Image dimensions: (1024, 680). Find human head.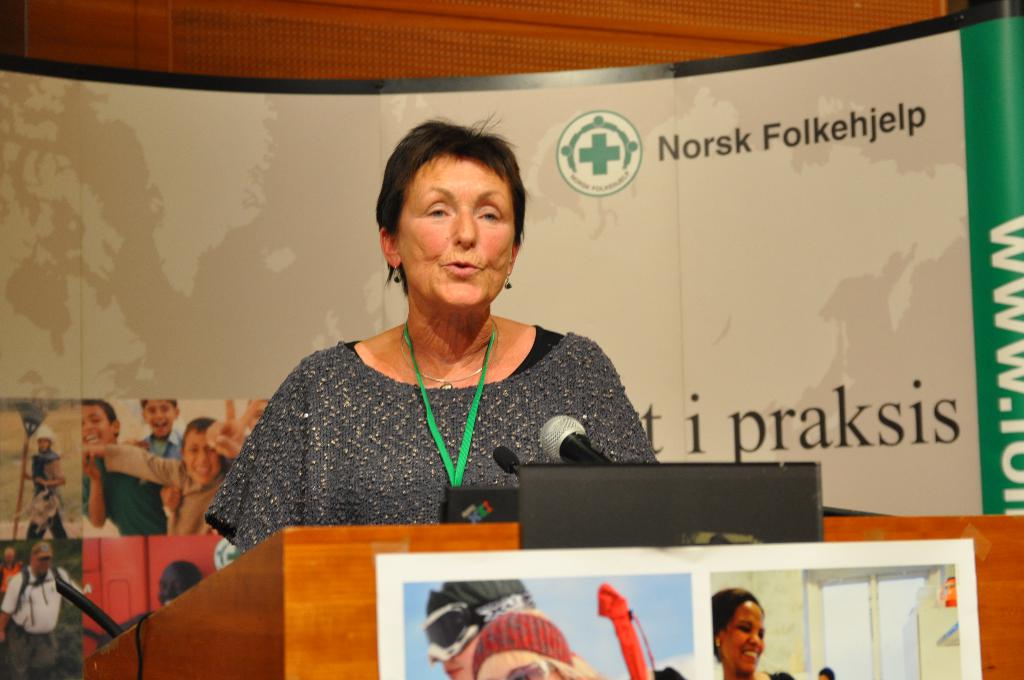
l=708, t=587, r=767, b=679.
